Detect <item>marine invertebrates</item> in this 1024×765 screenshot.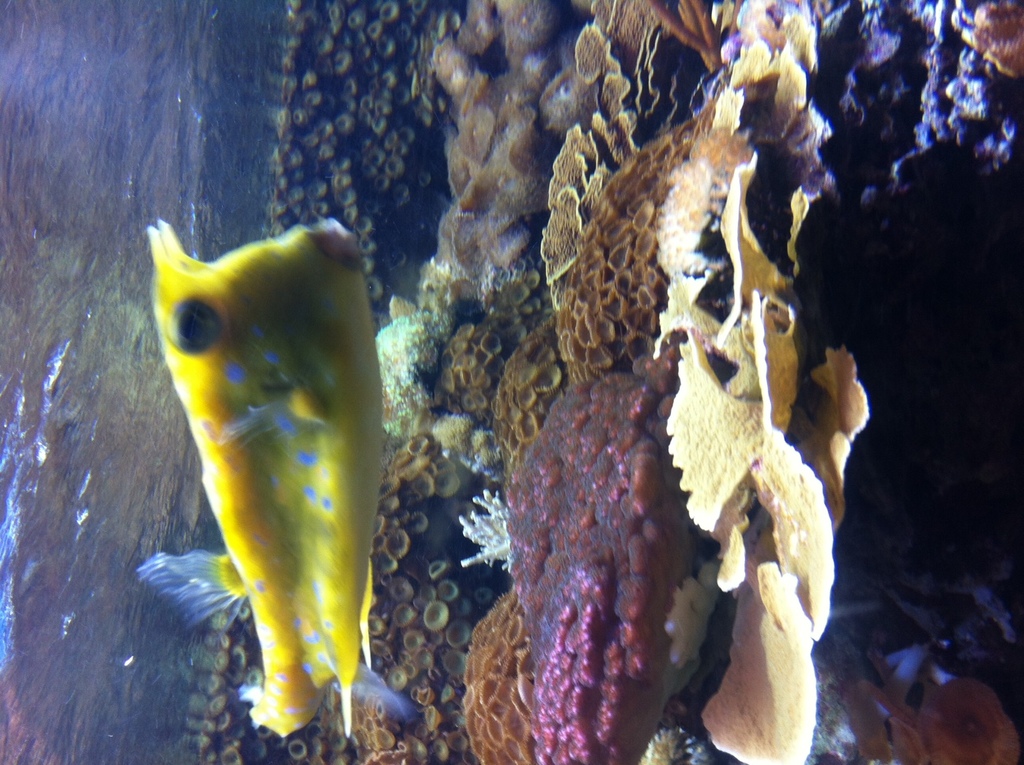
Detection: box(161, 0, 489, 764).
